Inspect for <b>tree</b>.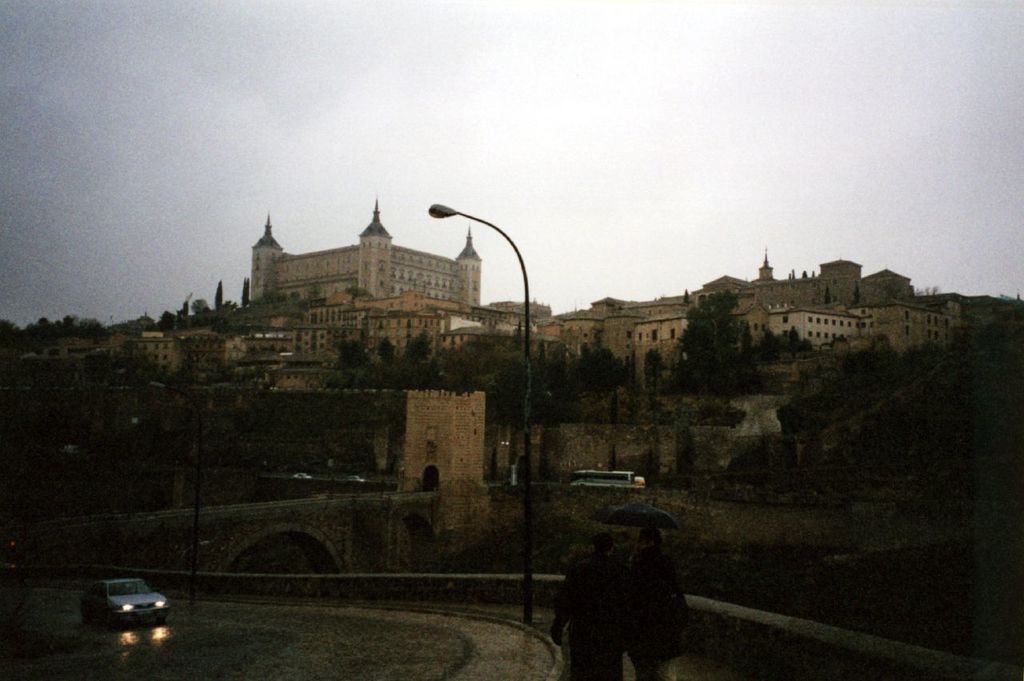
Inspection: x1=663, y1=286, x2=755, y2=387.
